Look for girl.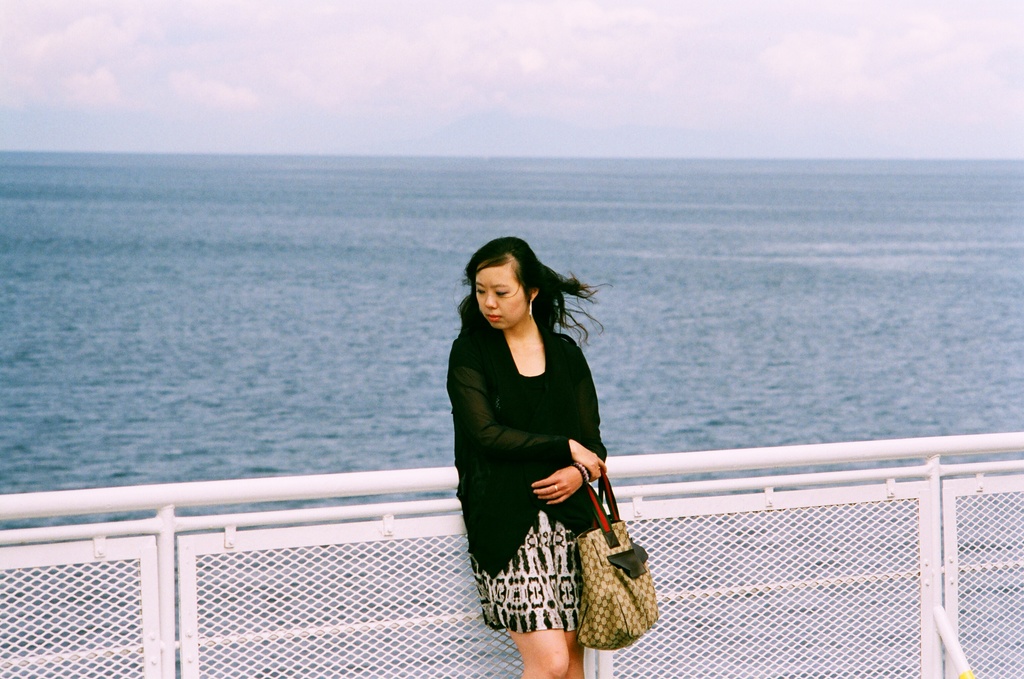
Found: box(443, 235, 611, 678).
